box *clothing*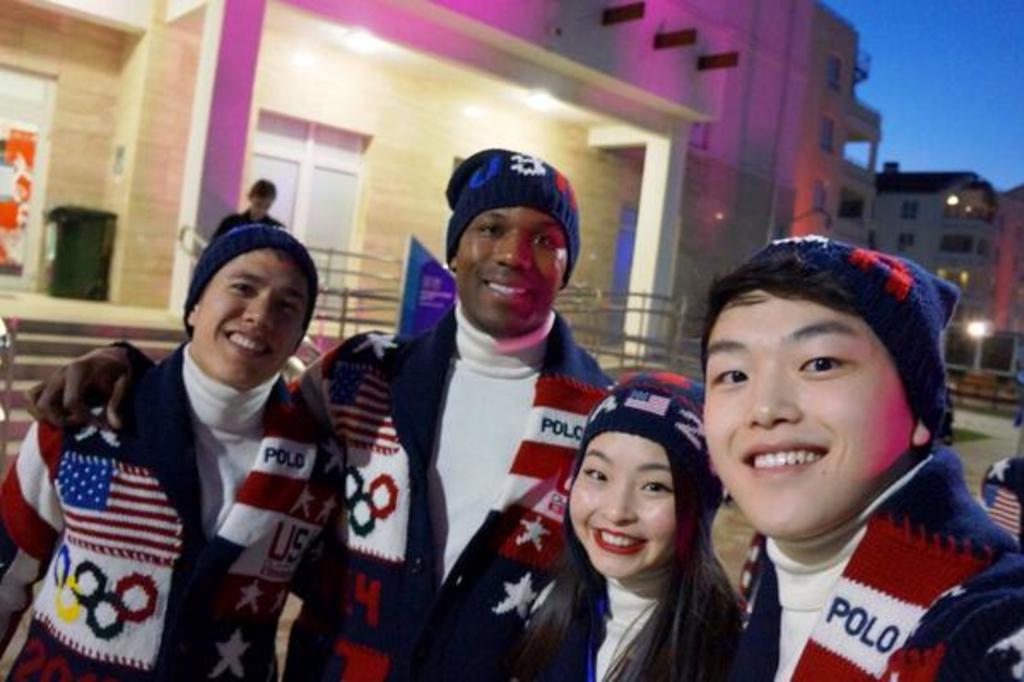
{"left": 742, "top": 443, "right": 1022, "bottom": 680}
